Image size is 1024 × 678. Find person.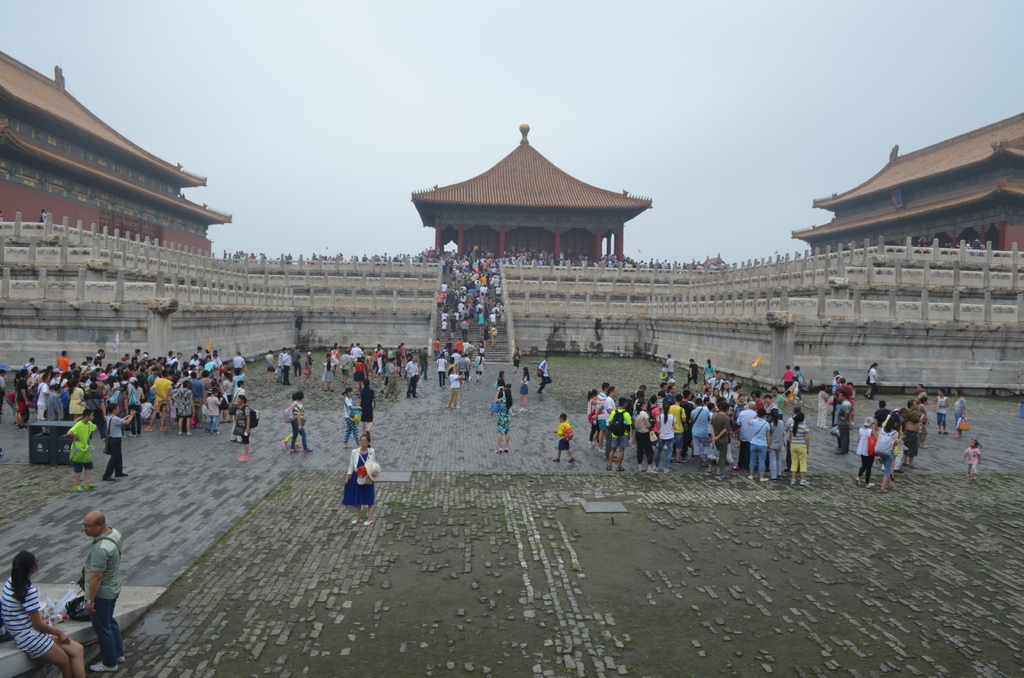
(0, 367, 6, 414).
